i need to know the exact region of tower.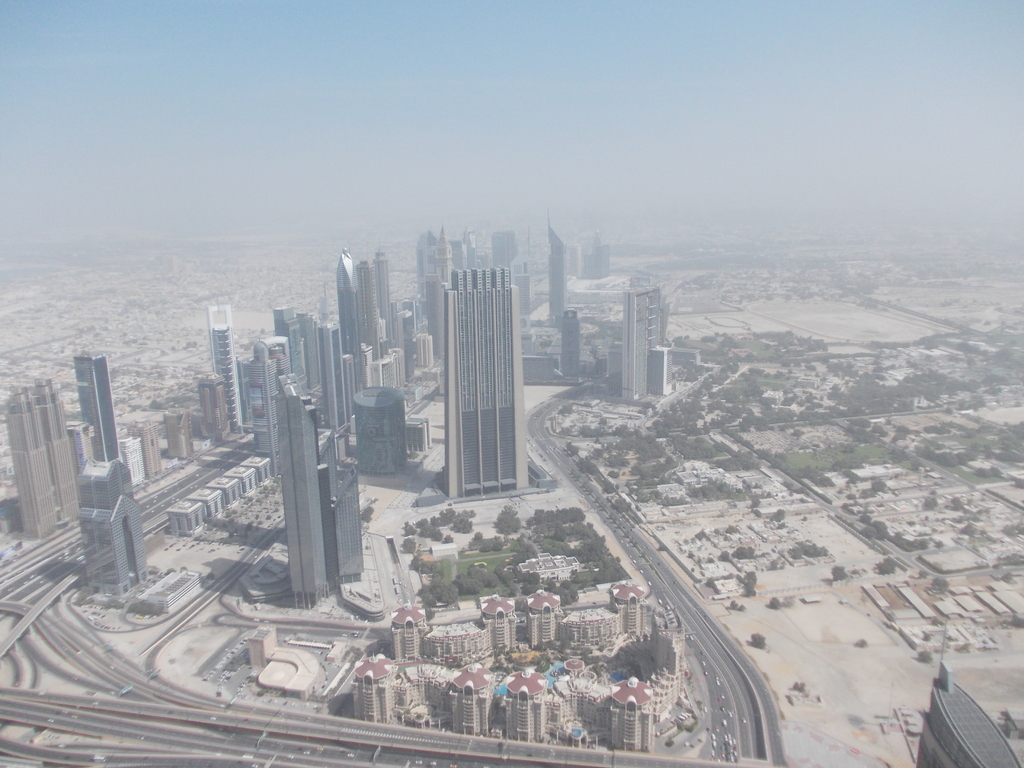
Region: bbox=[282, 376, 367, 609].
